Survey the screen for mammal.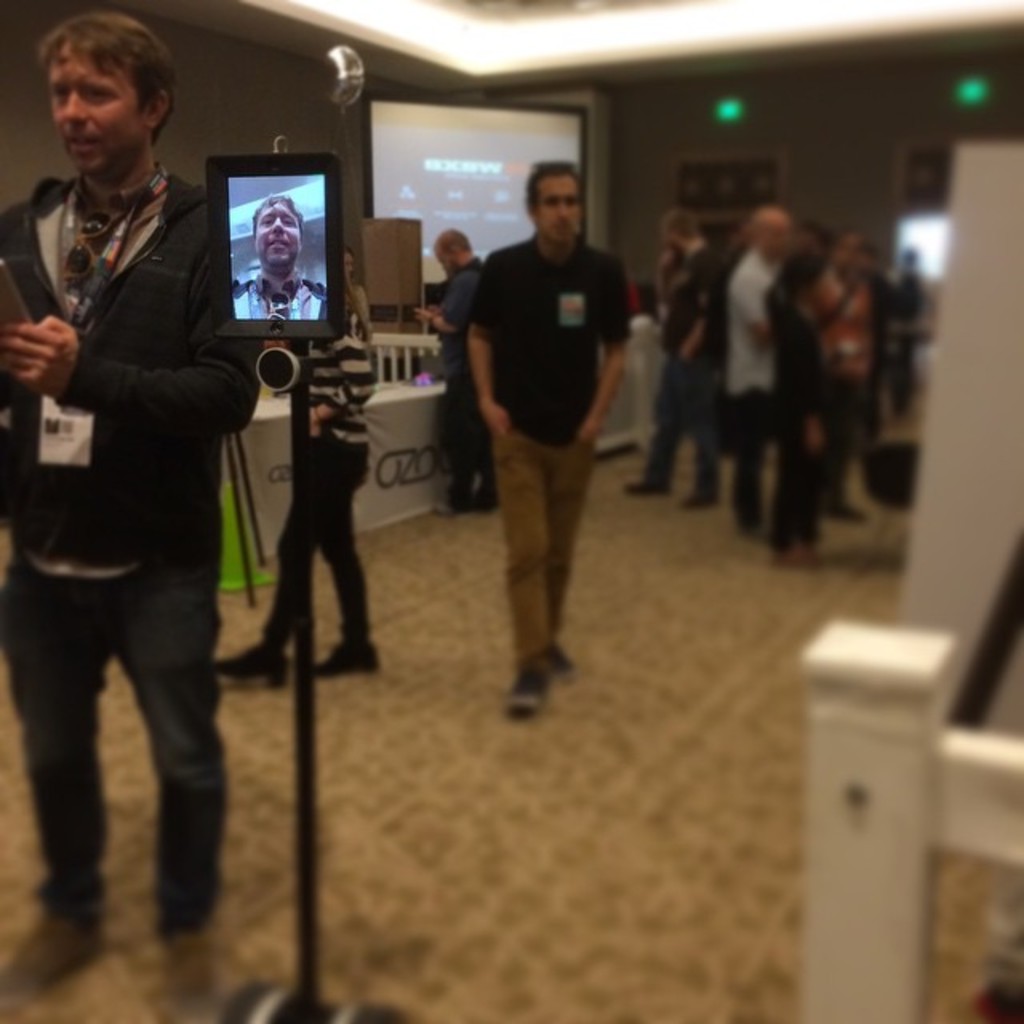
Survey found: bbox=(344, 243, 368, 331).
